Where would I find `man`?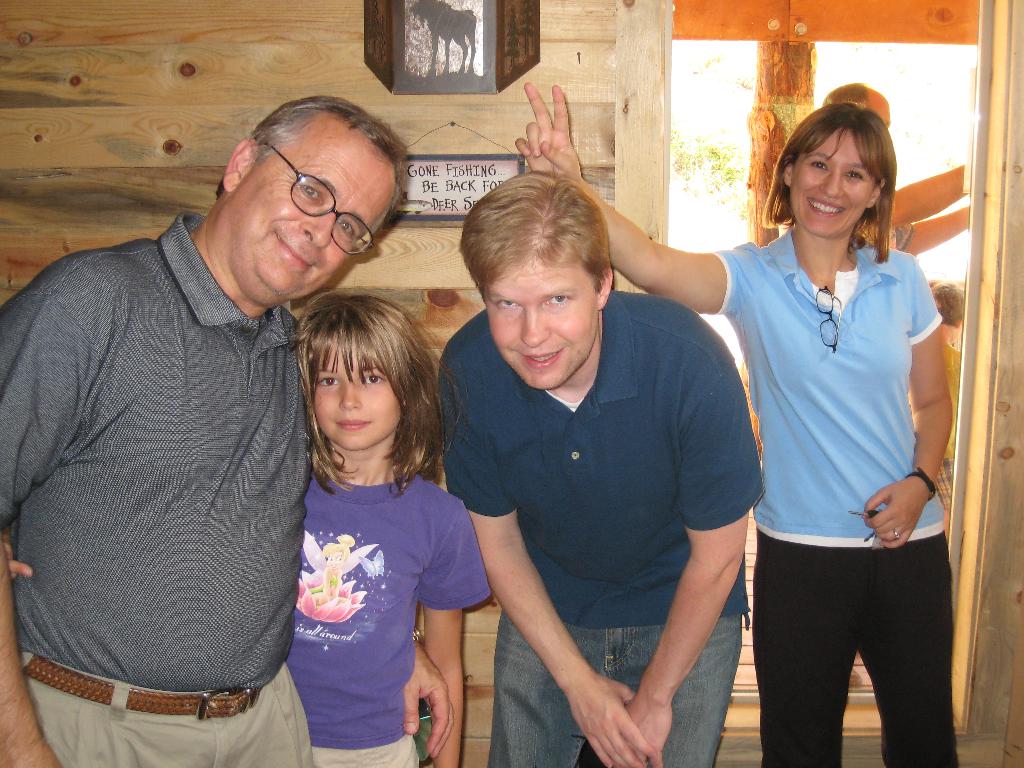
At (435, 172, 768, 767).
